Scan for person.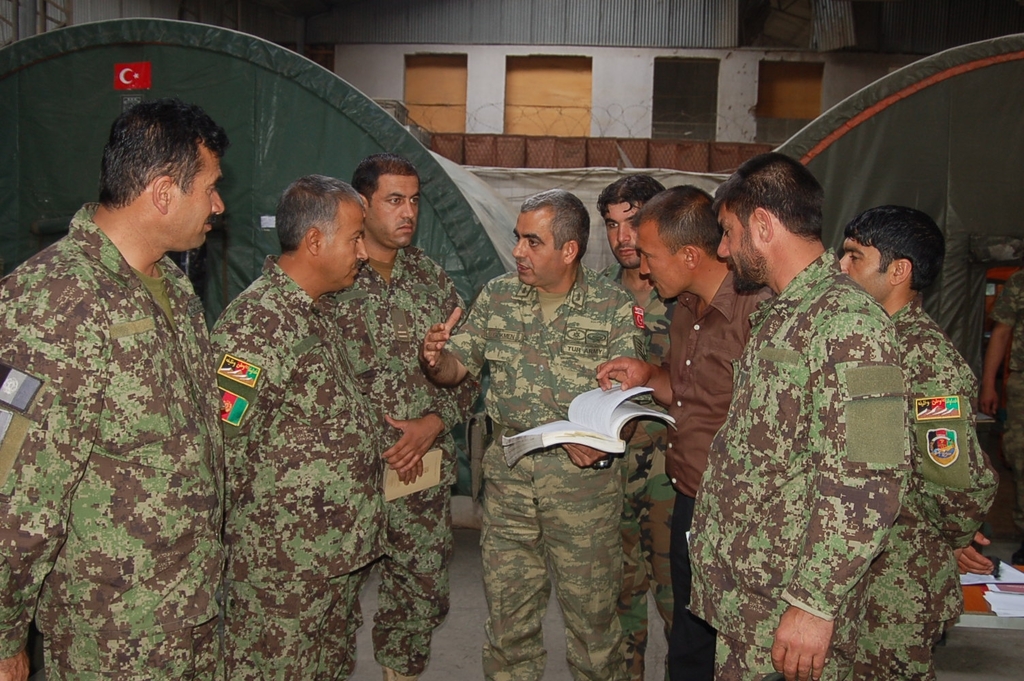
Scan result: (590, 174, 664, 680).
